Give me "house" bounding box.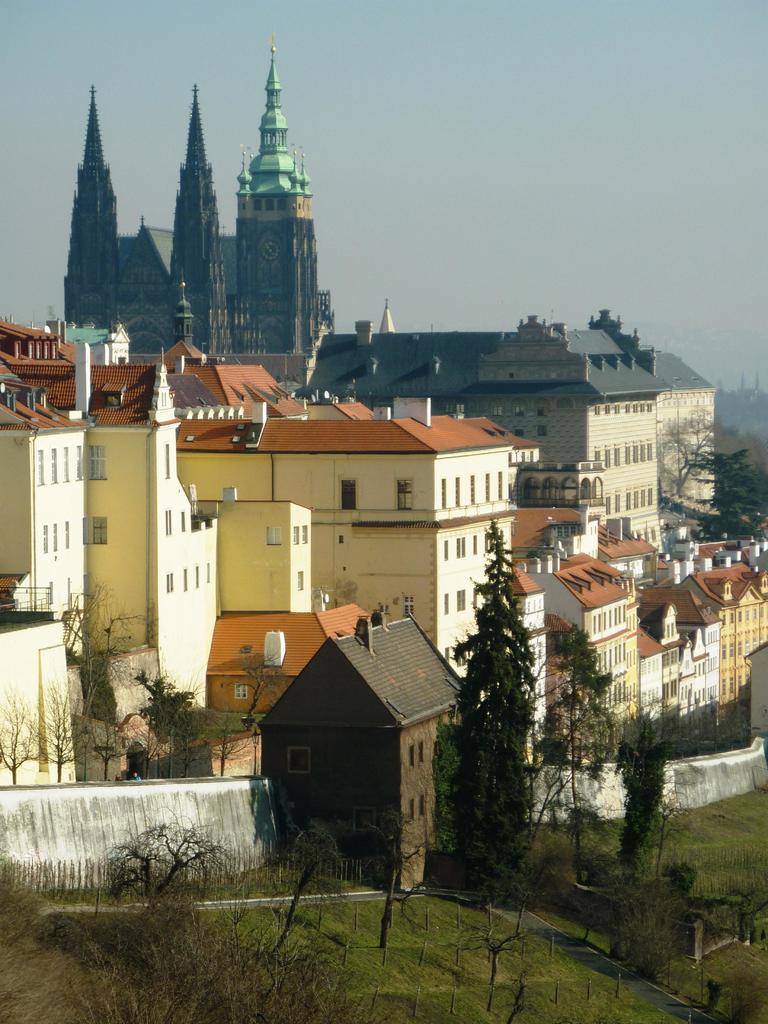
(244, 597, 465, 868).
